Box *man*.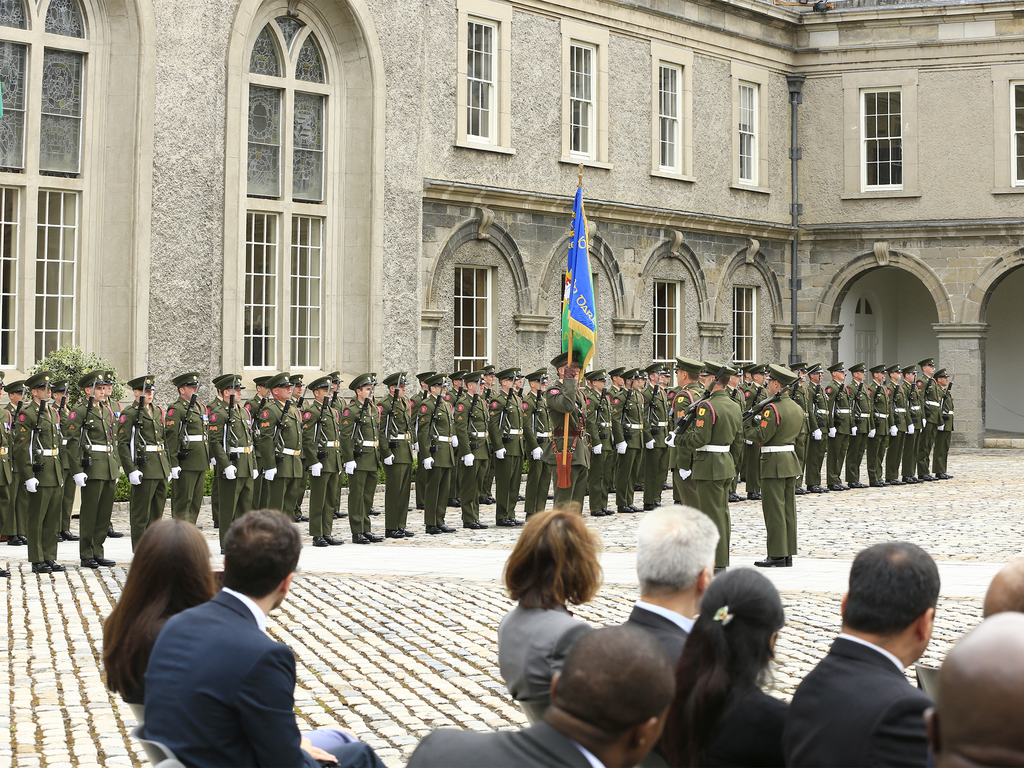
[687,360,746,562].
